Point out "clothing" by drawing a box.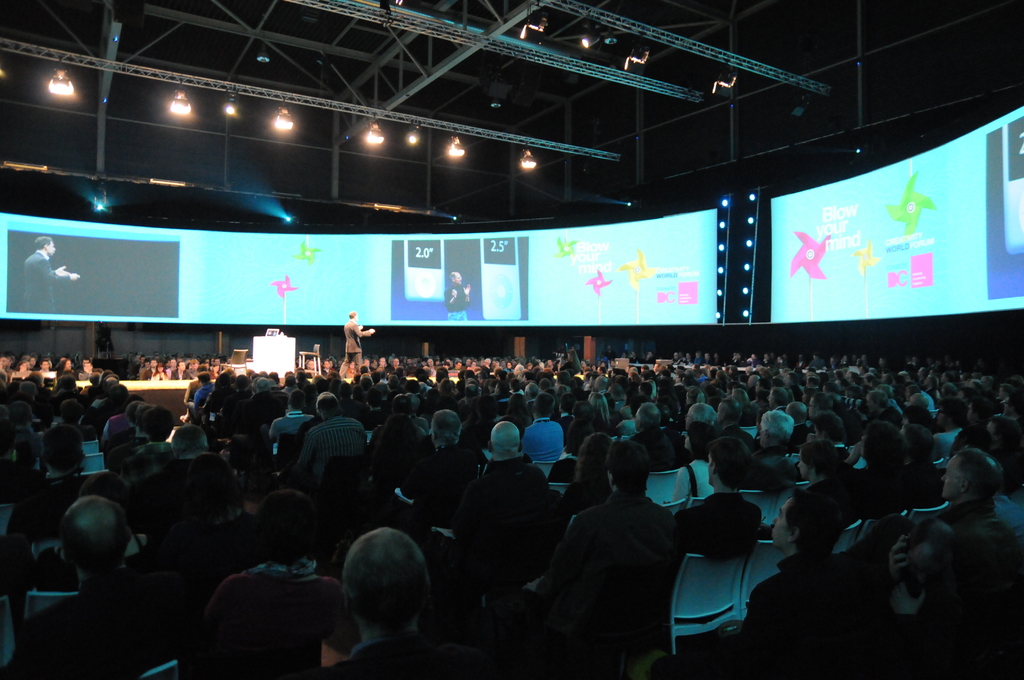
[left=180, top=371, right=218, bottom=410].
